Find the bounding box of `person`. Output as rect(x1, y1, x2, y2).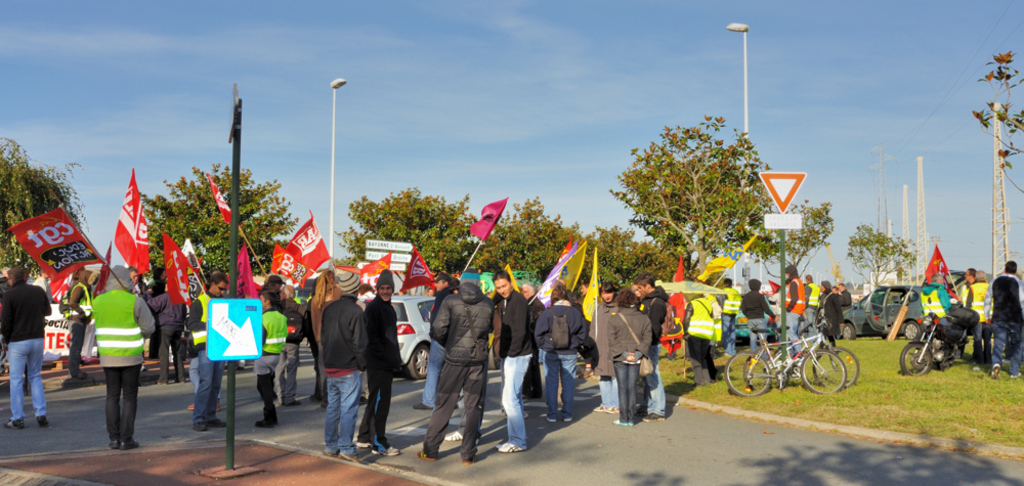
rect(686, 286, 719, 380).
